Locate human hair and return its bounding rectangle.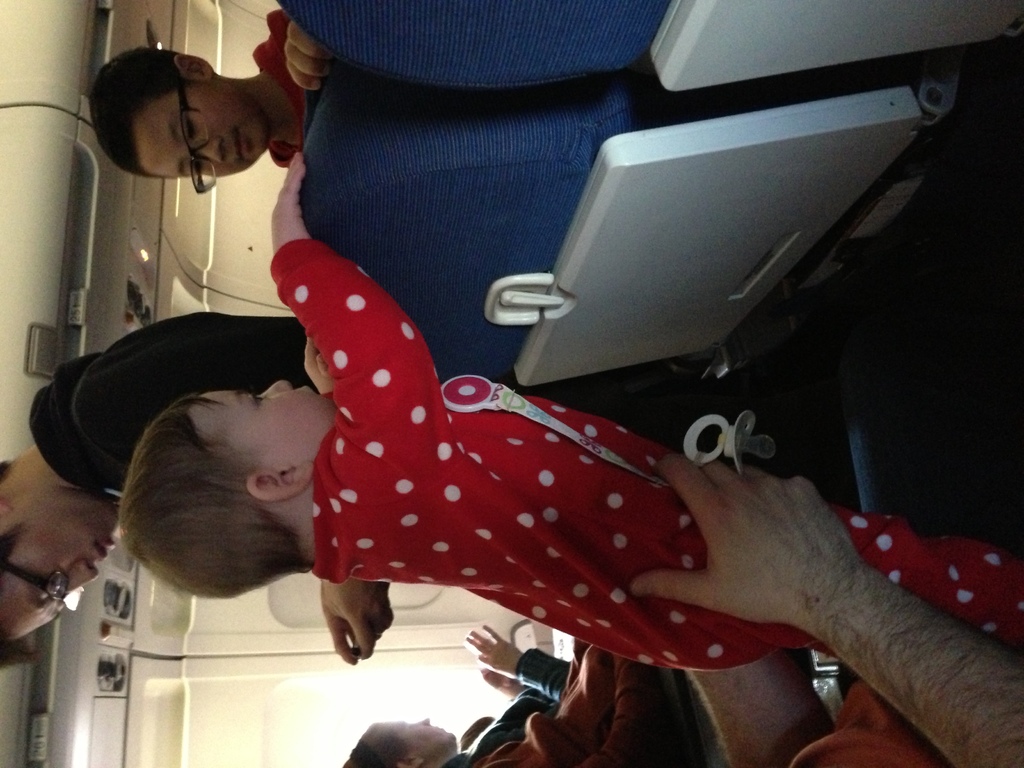
[342, 717, 419, 767].
